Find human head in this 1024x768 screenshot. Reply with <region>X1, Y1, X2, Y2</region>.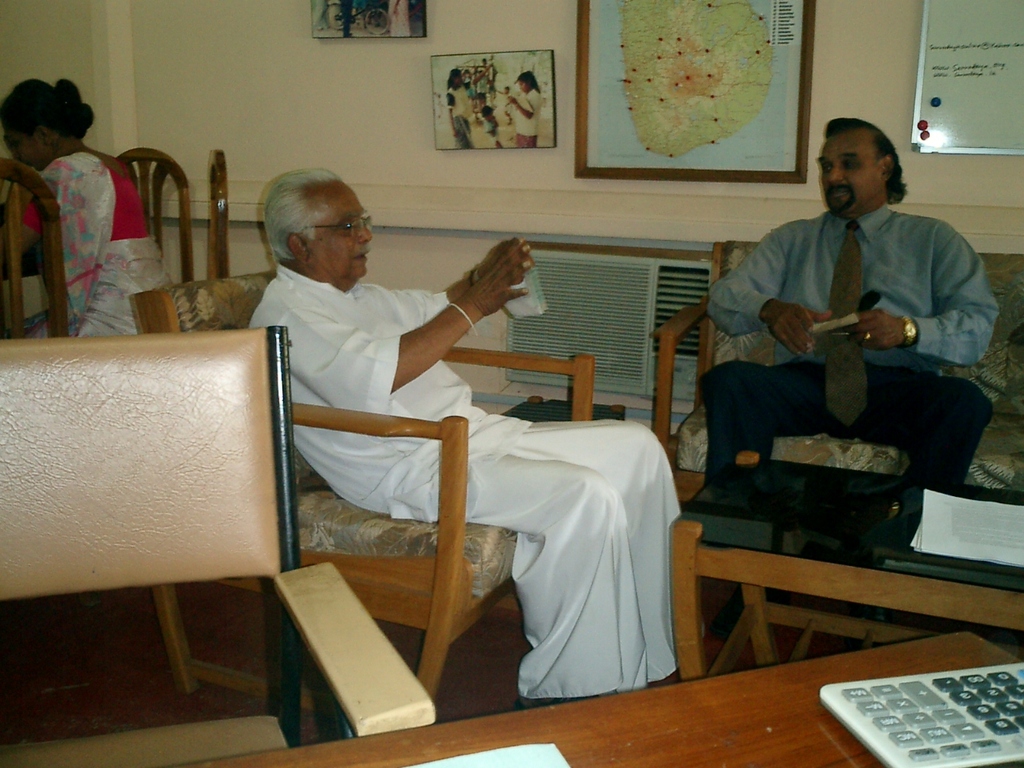
<region>0, 79, 97, 173</region>.
